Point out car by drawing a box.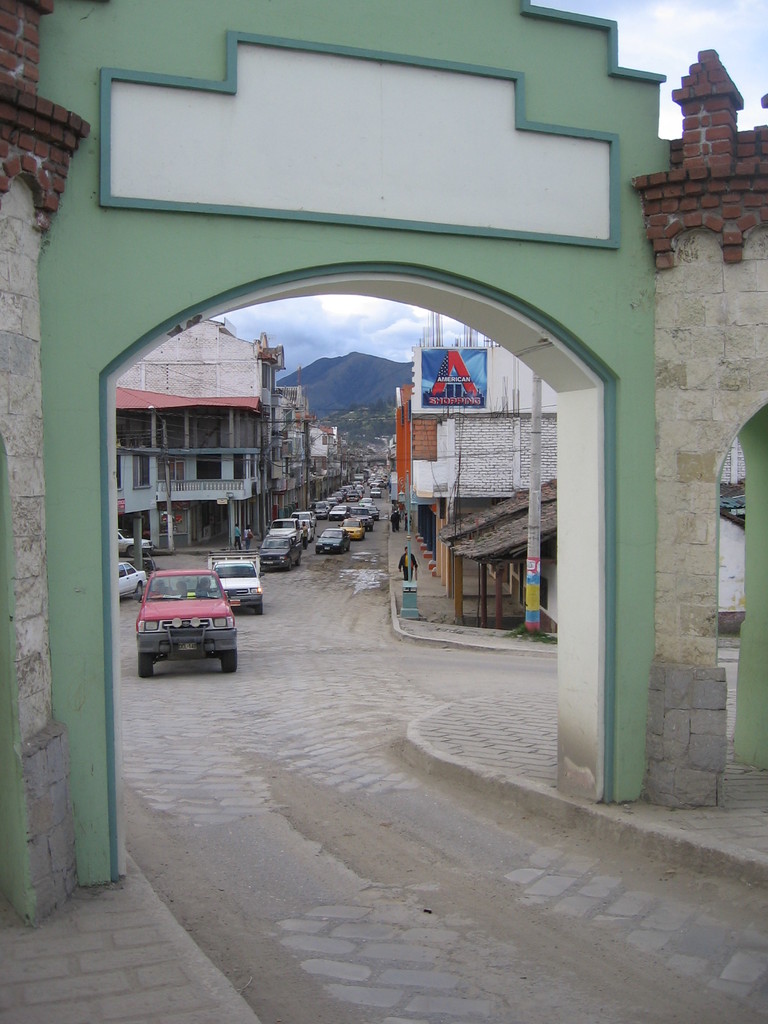
{"left": 121, "top": 559, "right": 147, "bottom": 600}.
